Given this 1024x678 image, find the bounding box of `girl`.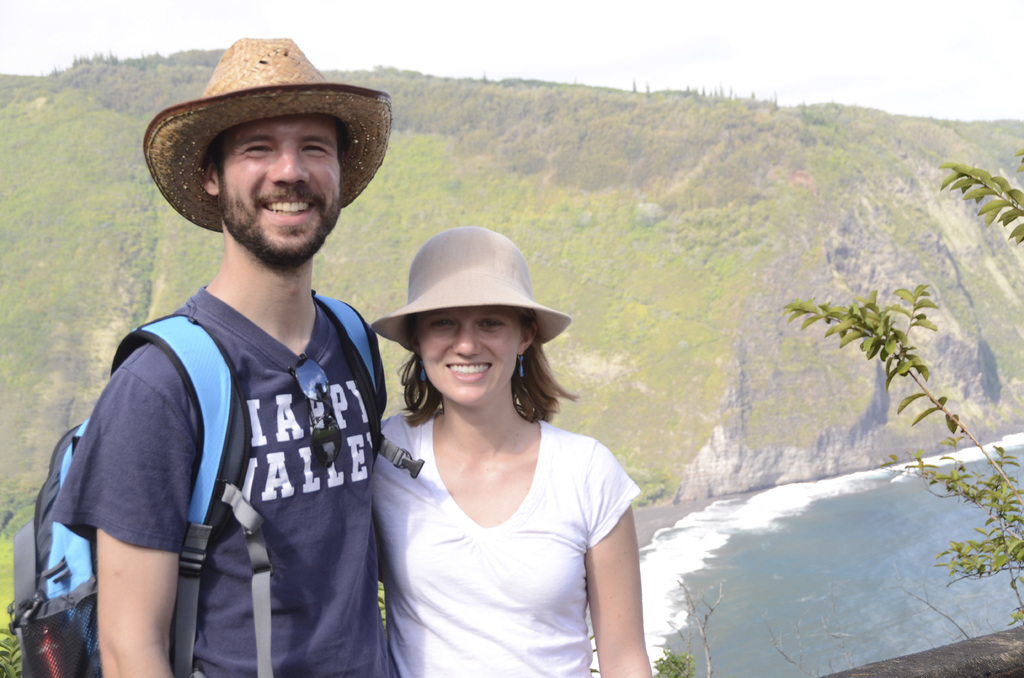
<bbox>371, 227, 655, 677</bbox>.
